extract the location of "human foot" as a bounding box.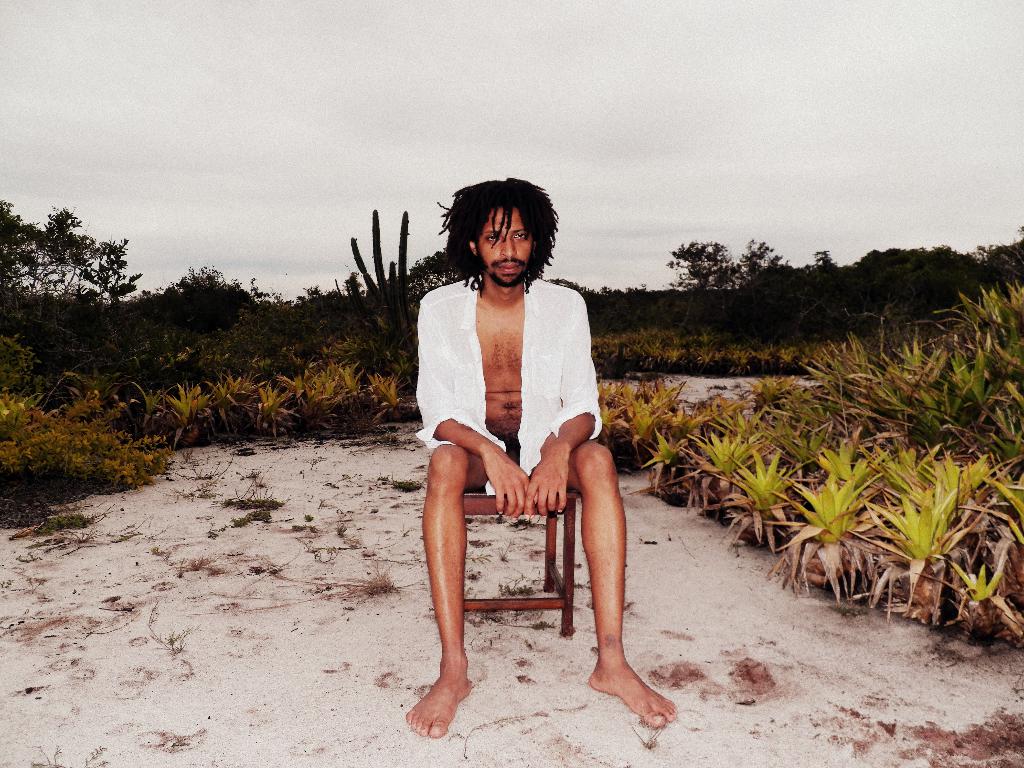
bbox(400, 662, 472, 738).
